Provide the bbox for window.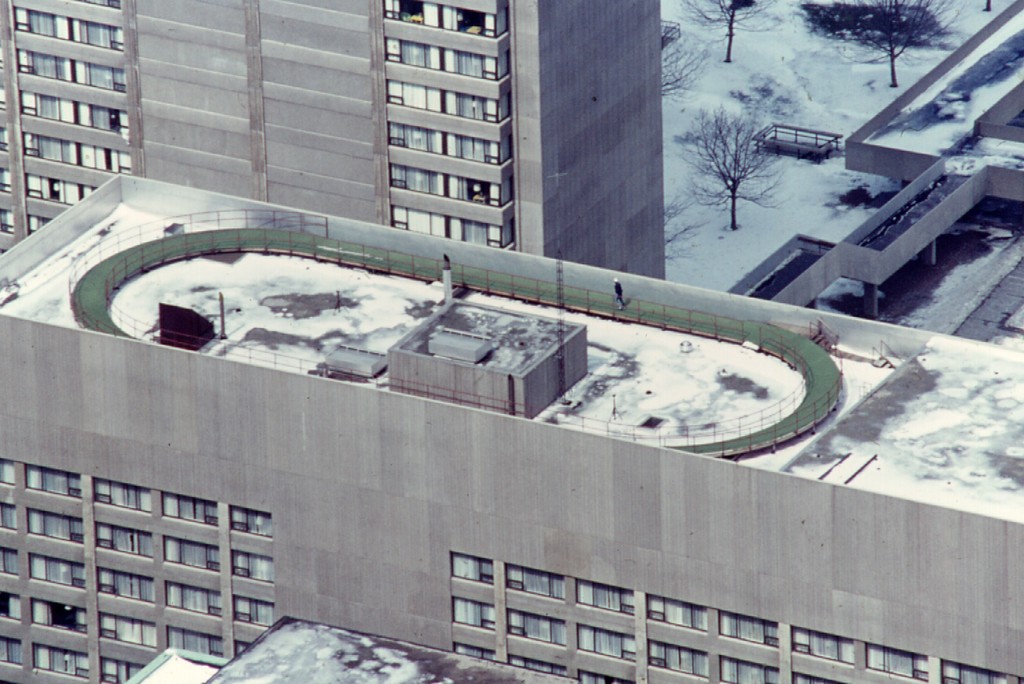
[161, 494, 213, 528].
